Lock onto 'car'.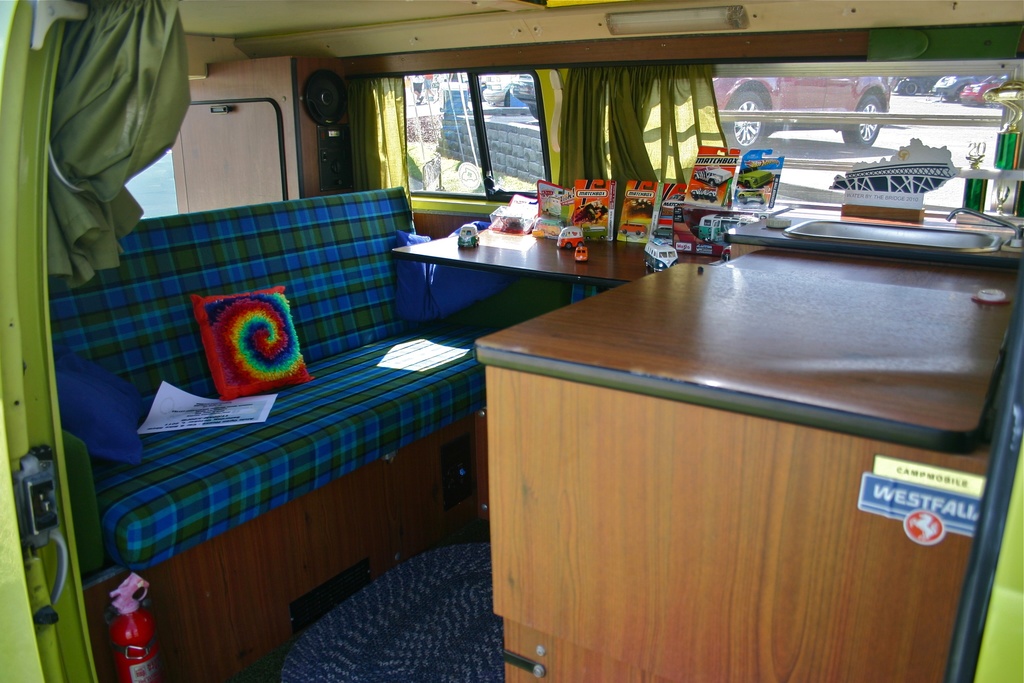
Locked: <bbox>714, 75, 900, 156</bbox>.
